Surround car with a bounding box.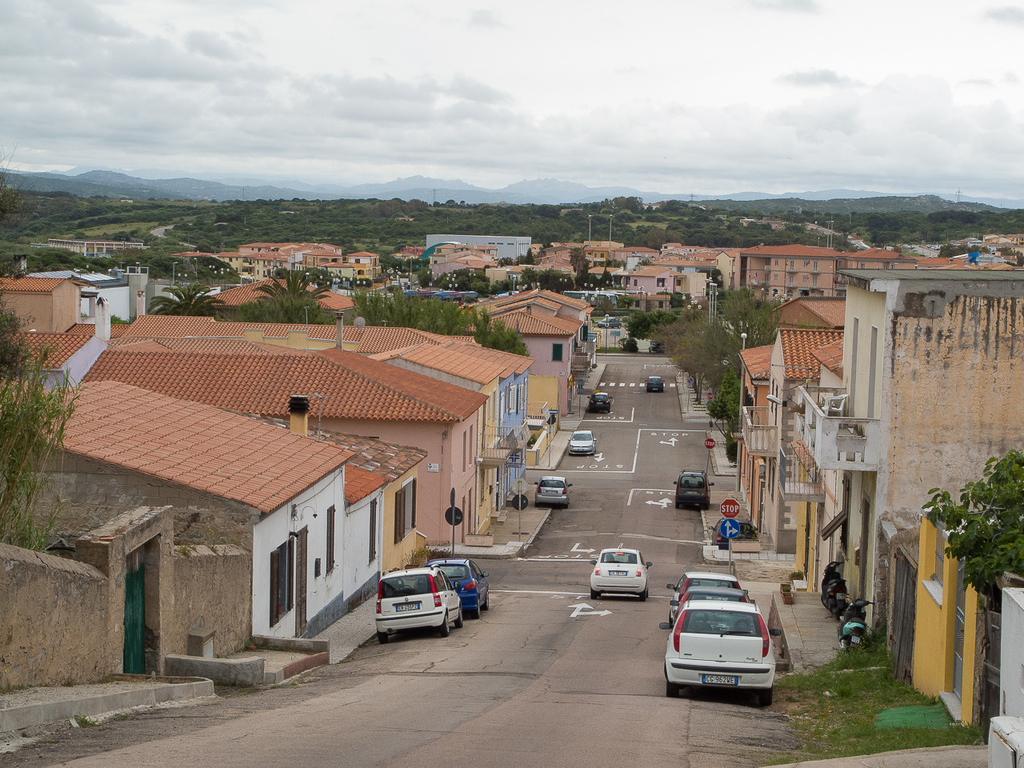
bbox=[587, 392, 612, 412].
